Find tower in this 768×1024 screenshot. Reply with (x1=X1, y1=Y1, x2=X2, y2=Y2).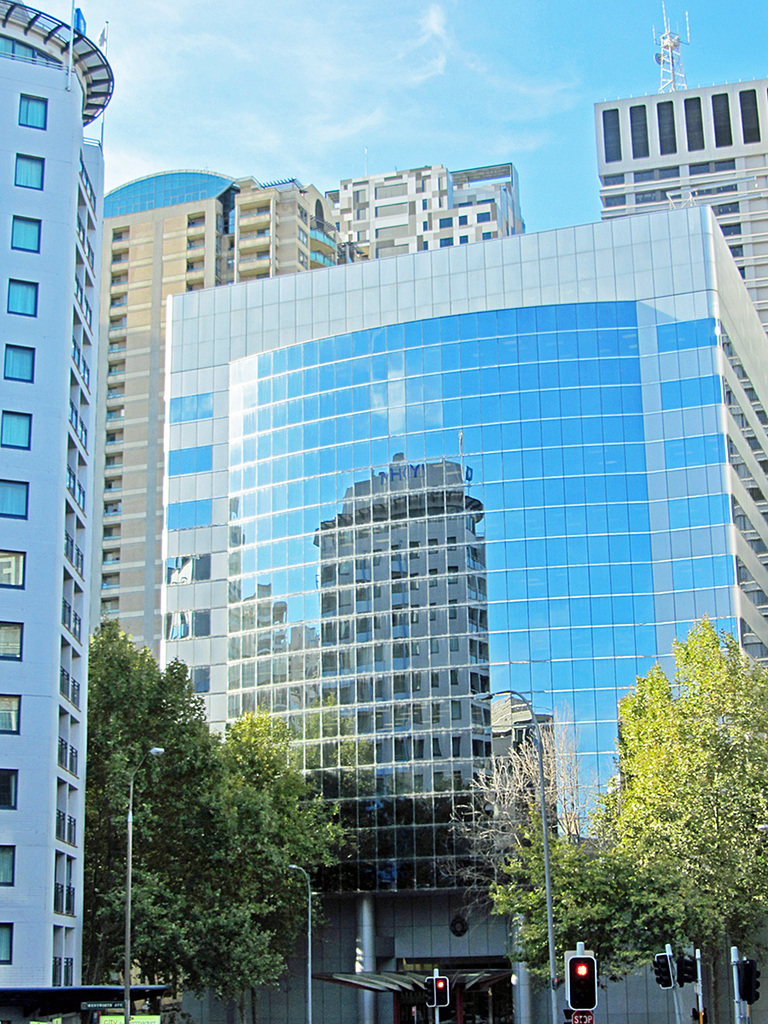
(x1=143, y1=216, x2=758, y2=1023).
